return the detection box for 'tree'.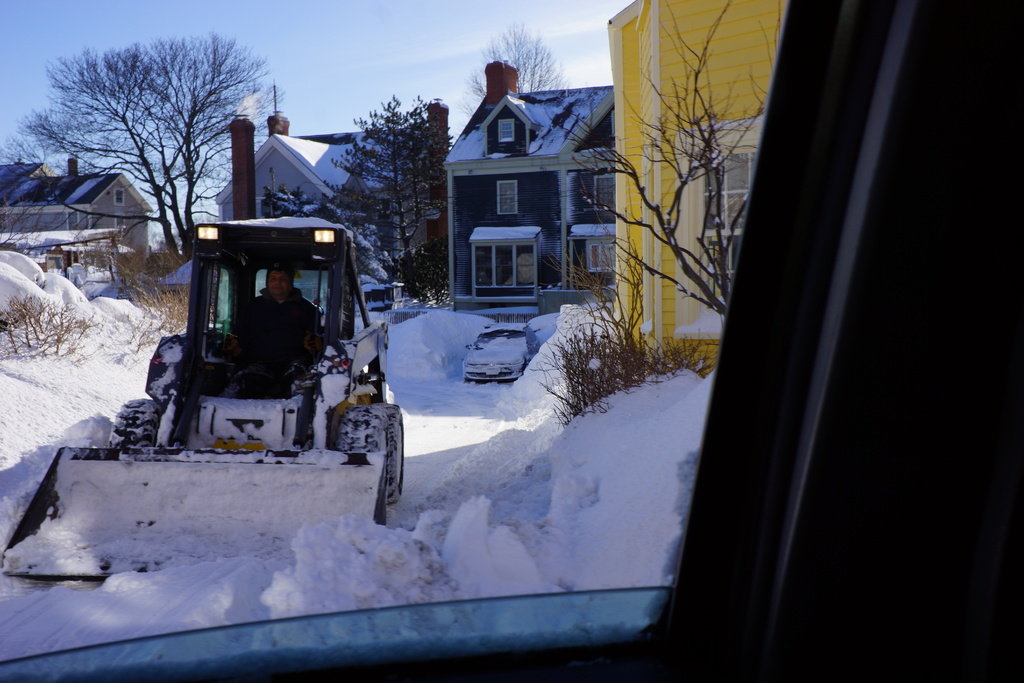
[x1=326, y1=86, x2=445, y2=310].
